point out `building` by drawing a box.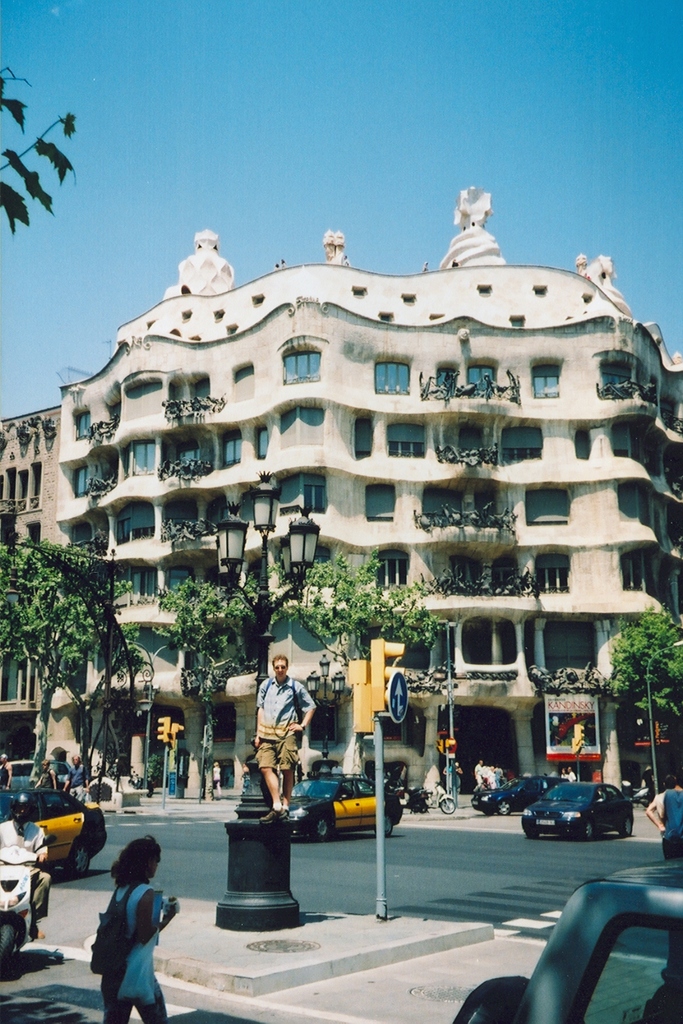
(x1=0, y1=405, x2=66, y2=785).
